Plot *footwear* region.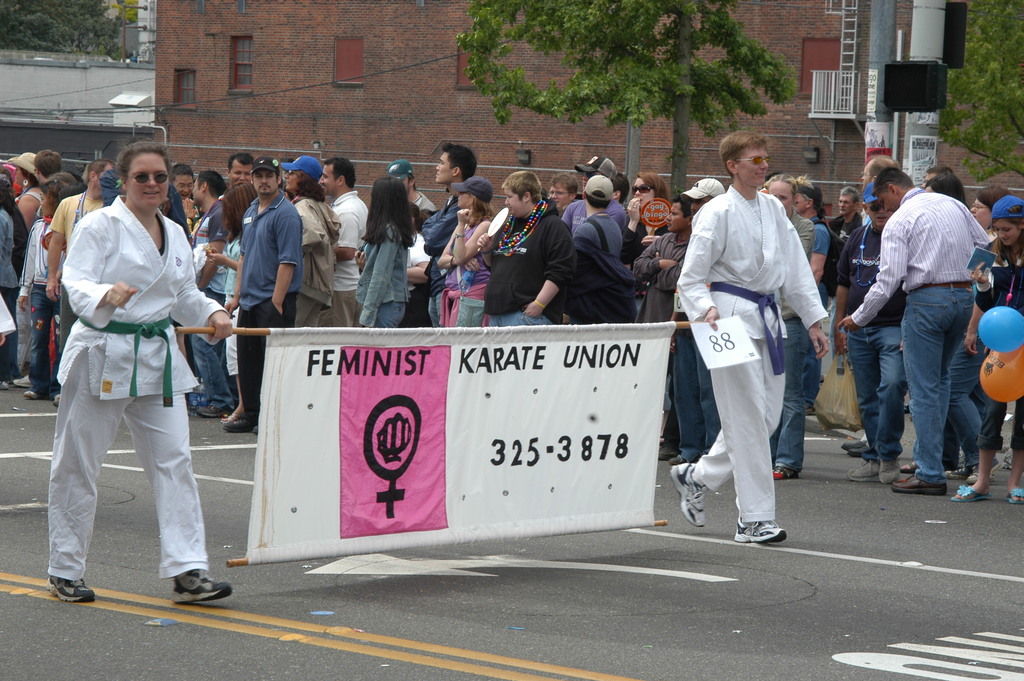
Plotted at {"left": 851, "top": 461, "right": 884, "bottom": 480}.
